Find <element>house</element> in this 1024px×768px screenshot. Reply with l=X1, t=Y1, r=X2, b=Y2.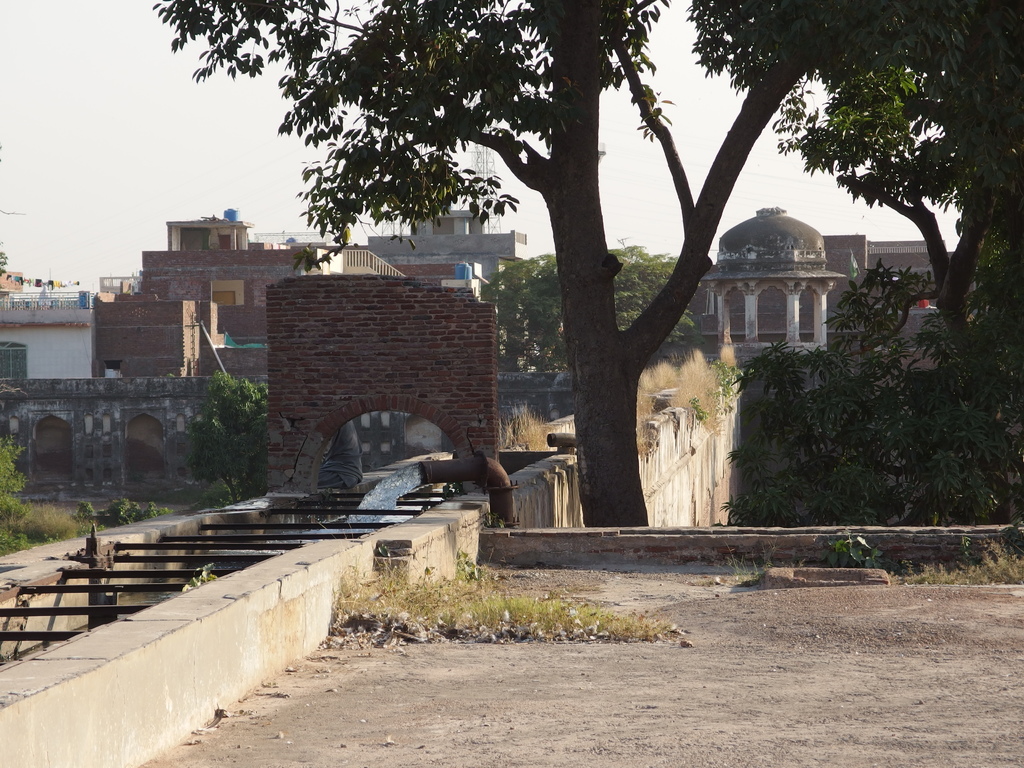
l=139, t=244, r=349, b=342.
